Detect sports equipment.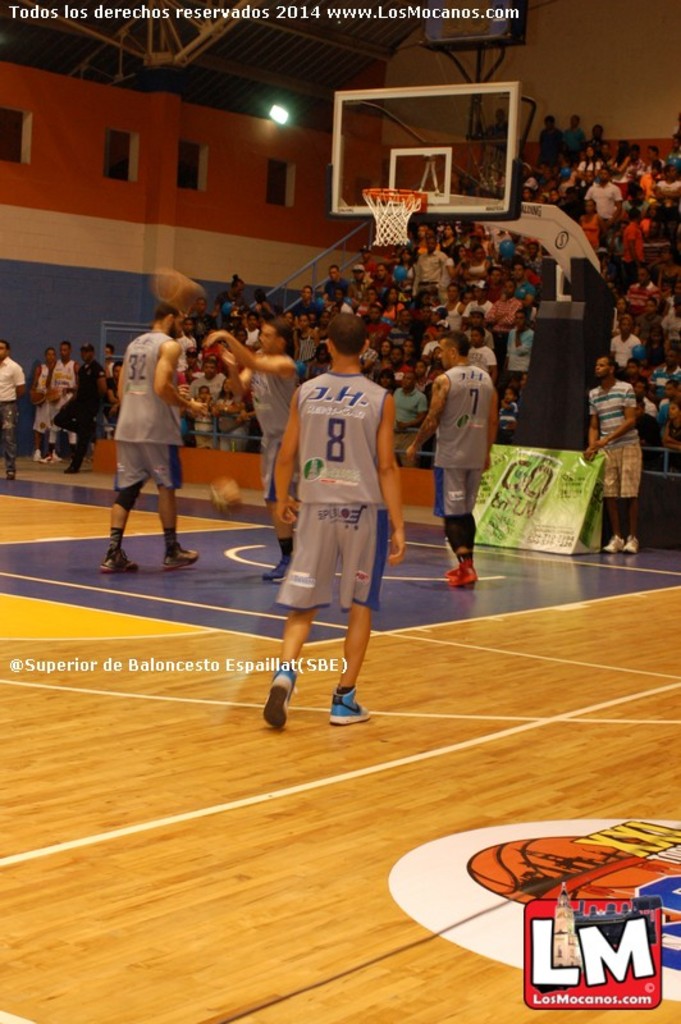
Detected at (x1=260, y1=672, x2=293, y2=731).
